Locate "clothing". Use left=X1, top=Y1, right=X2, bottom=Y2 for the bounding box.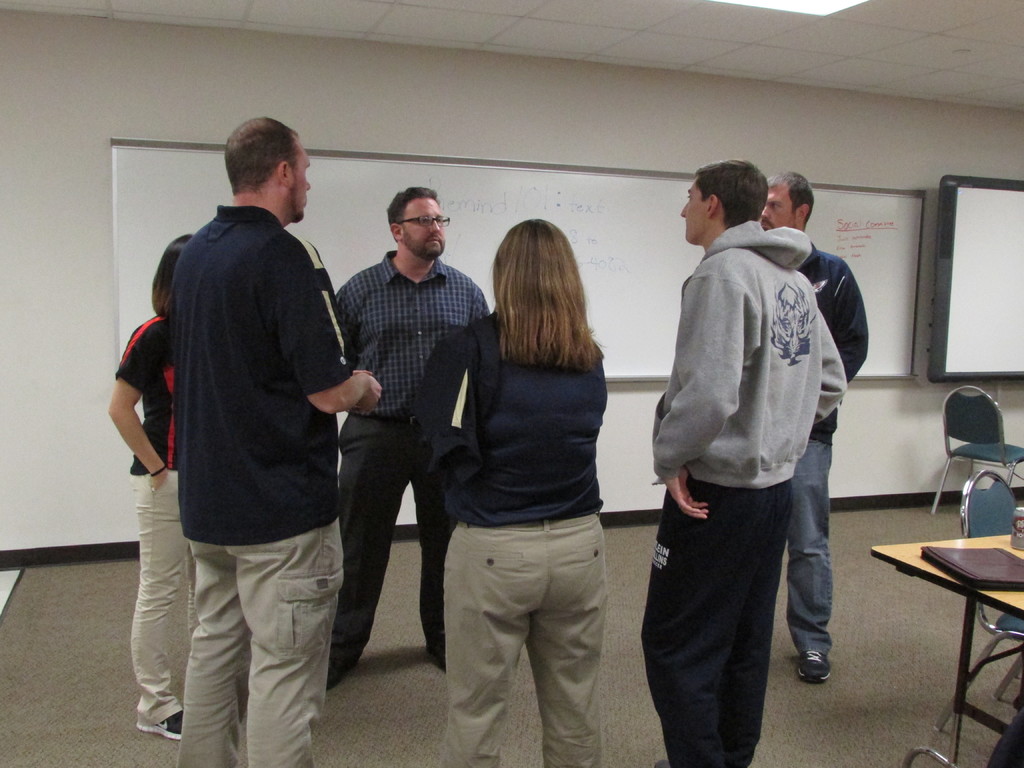
left=415, top=292, right=605, bottom=759.
